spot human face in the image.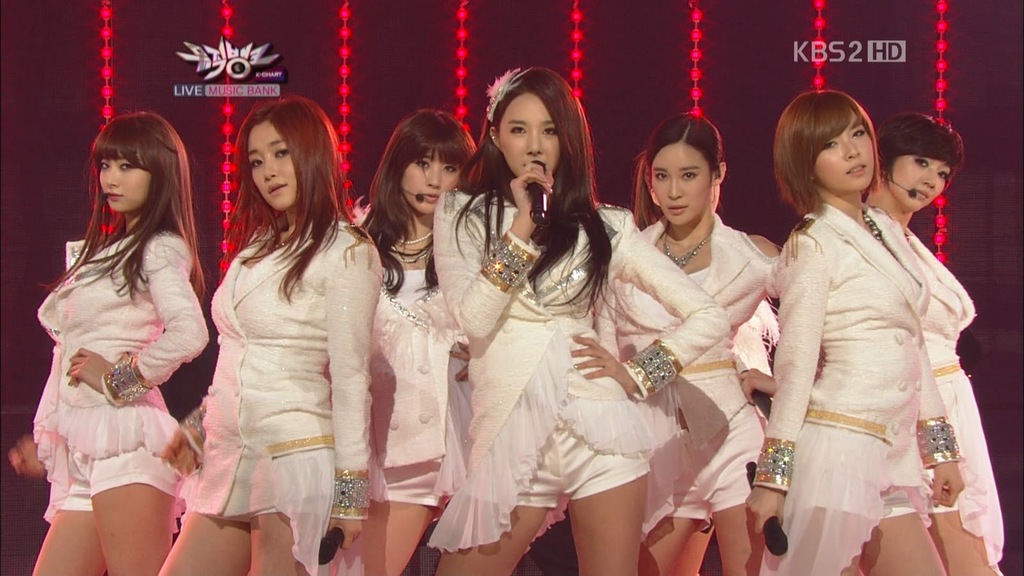
human face found at l=894, t=159, r=954, b=211.
